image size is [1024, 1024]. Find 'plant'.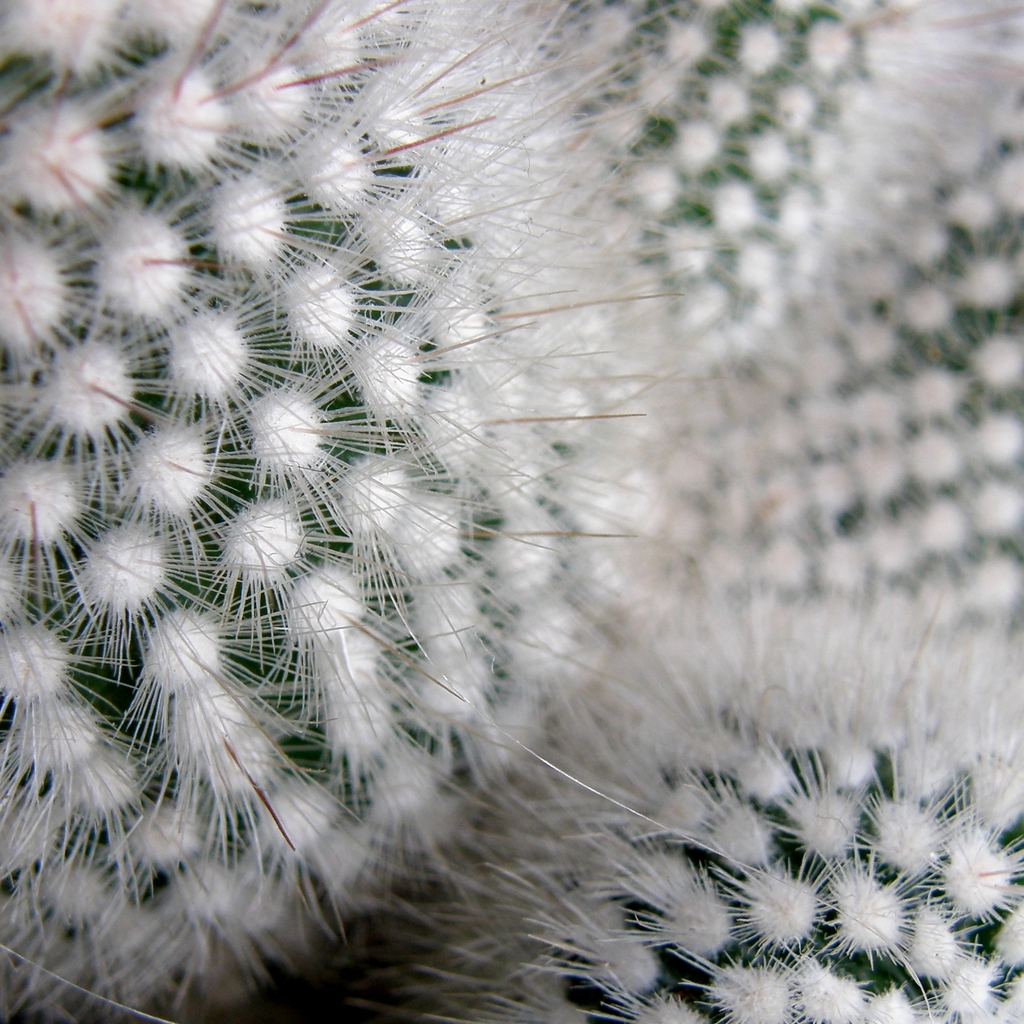
{"left": 643, "top": 1, "right": 1023, "bottom": 697}.
